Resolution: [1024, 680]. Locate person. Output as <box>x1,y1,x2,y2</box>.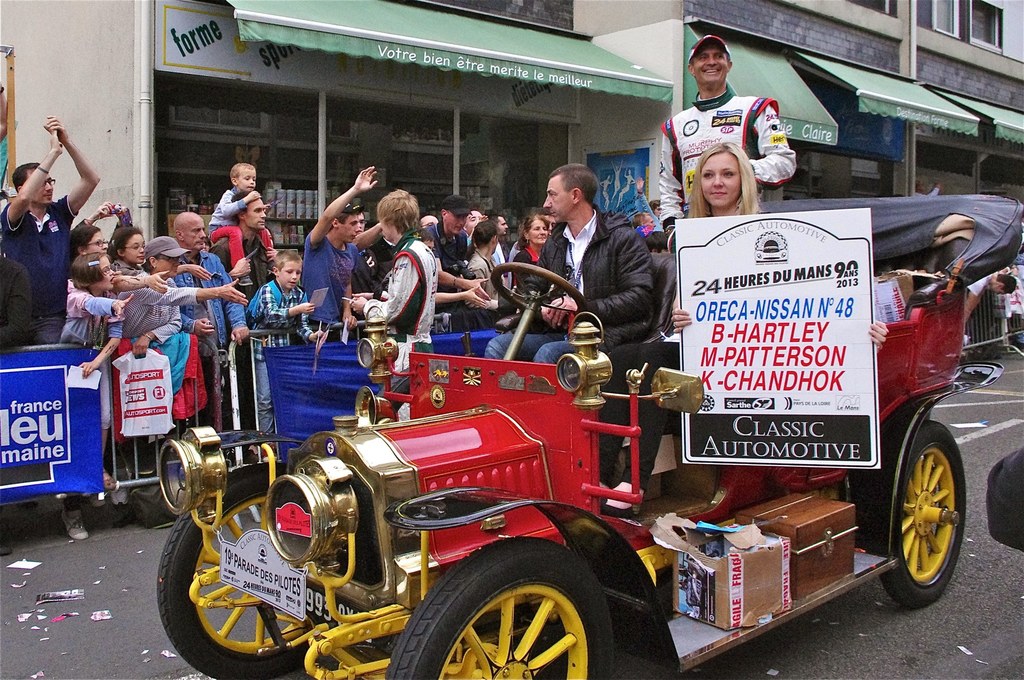
<box>963,271,1018,368</box>.
